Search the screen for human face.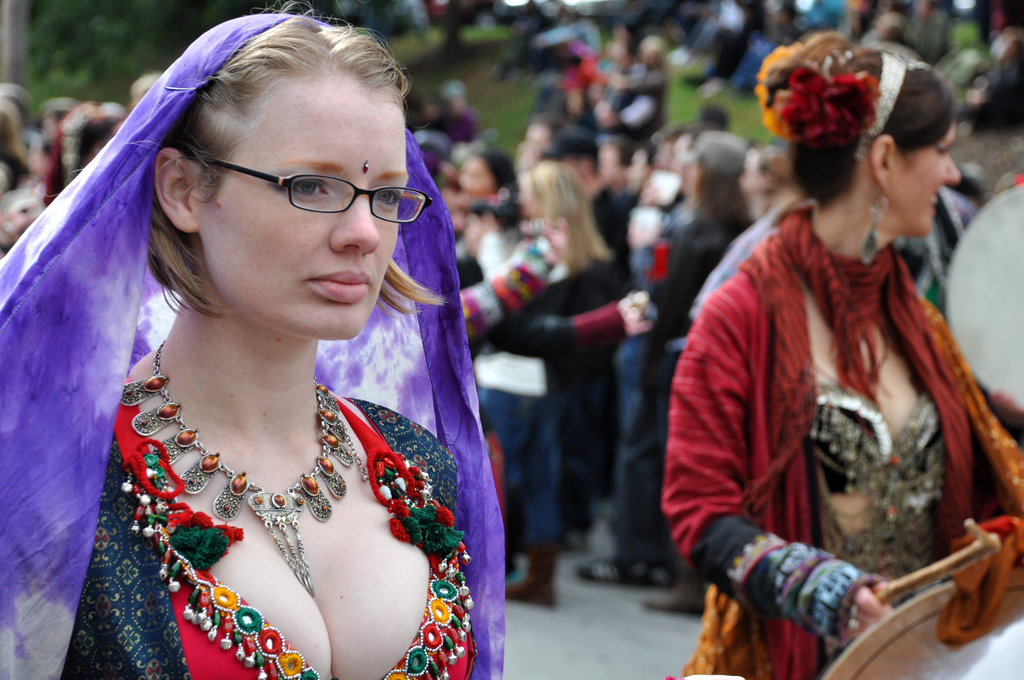
Found at (left=883, top=118, right=955, bottom=234).
